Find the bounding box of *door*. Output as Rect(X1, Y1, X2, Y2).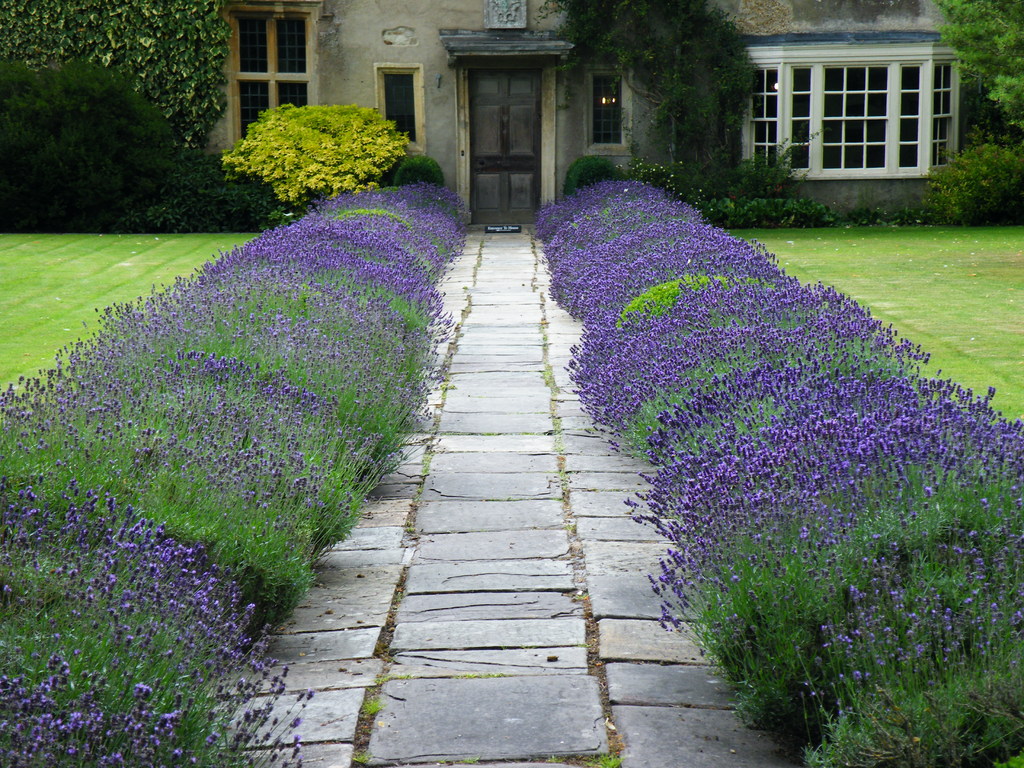
Rect(469, 66, 546, 221).
